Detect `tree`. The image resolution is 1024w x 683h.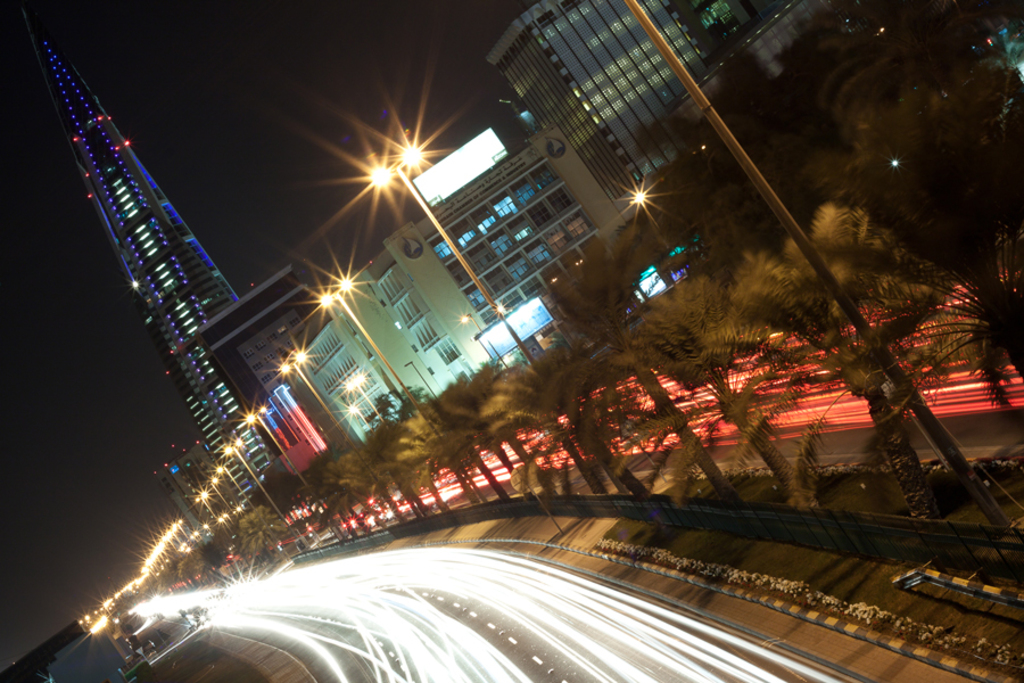
<box>321,429,421,530</box>.
